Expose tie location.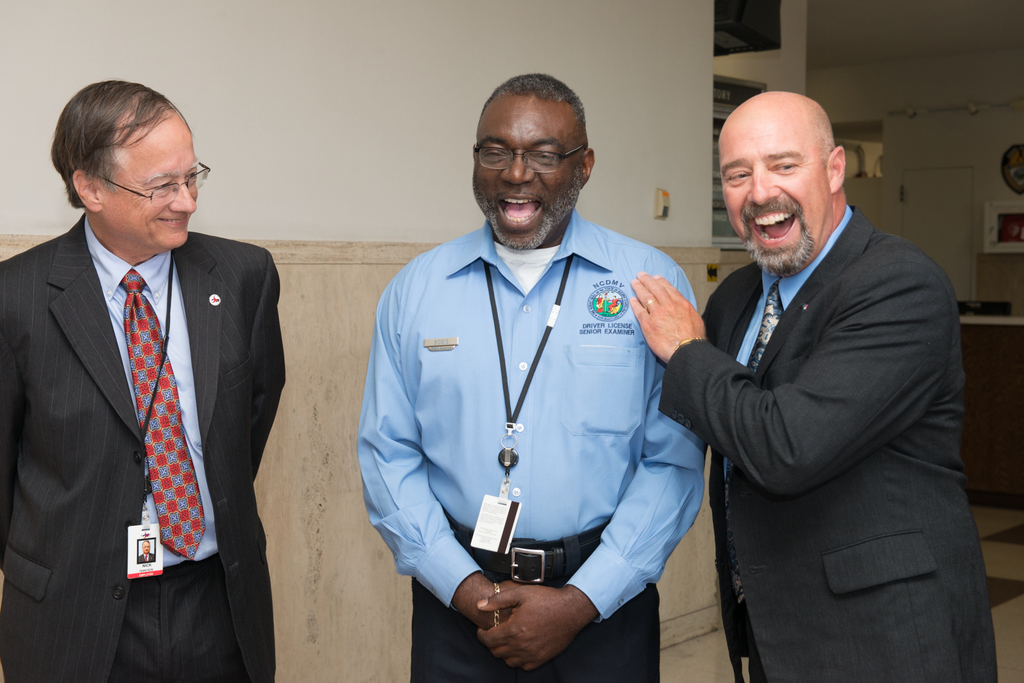
Exposed at select_region(121, 267, 211, 562).
